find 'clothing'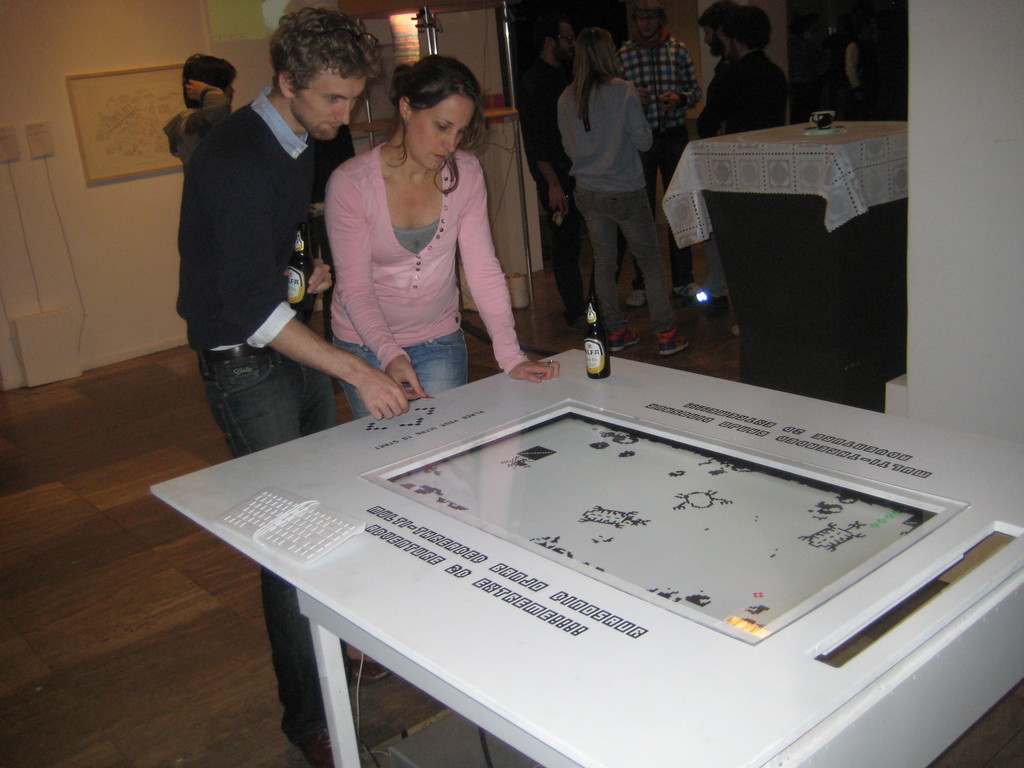
Rect(551, 203, 593, 306)
